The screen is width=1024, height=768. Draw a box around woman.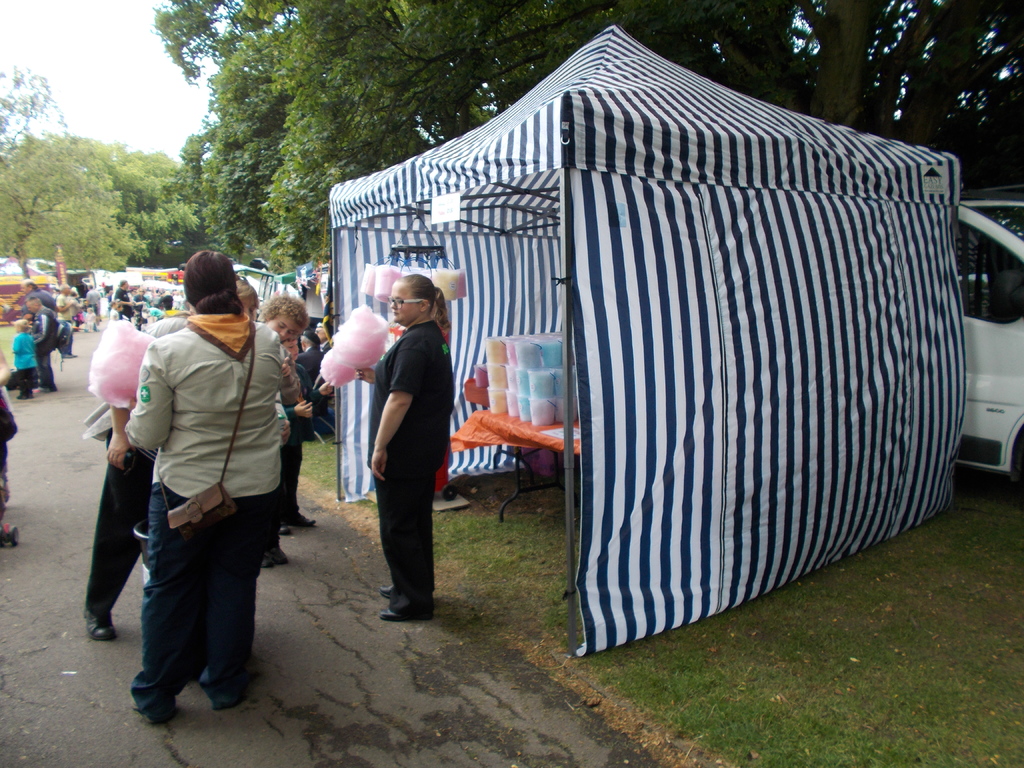
[267, 291, 318, 566].
